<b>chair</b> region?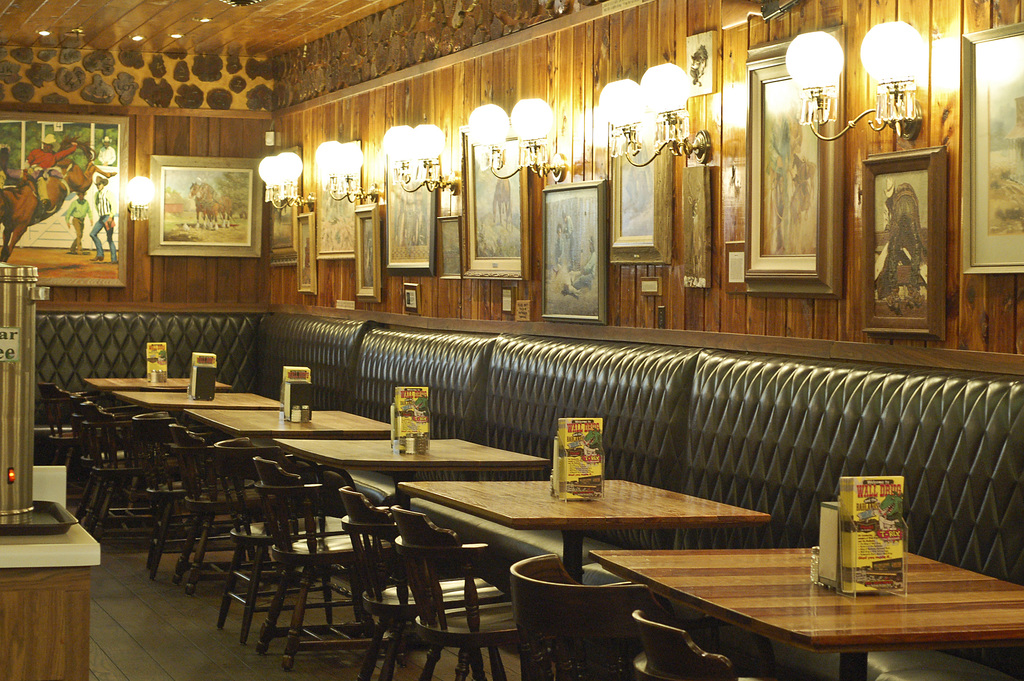
rect(34, 378, 109, 482)
